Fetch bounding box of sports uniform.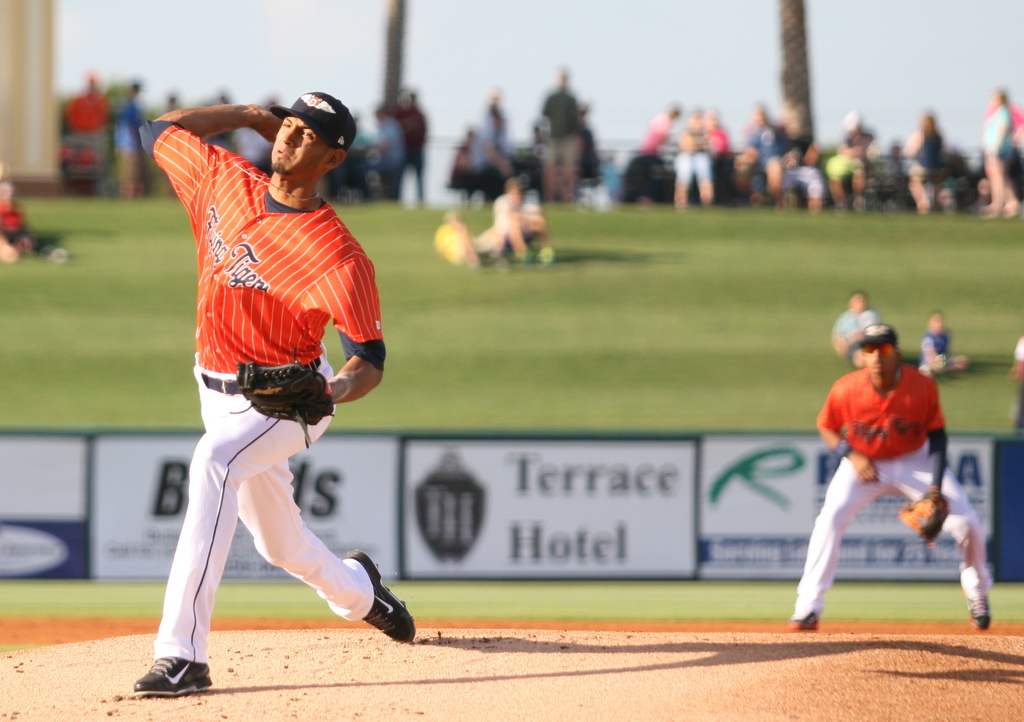
Bbox: x1=786, y1=353, x2=1004, y2=620.
